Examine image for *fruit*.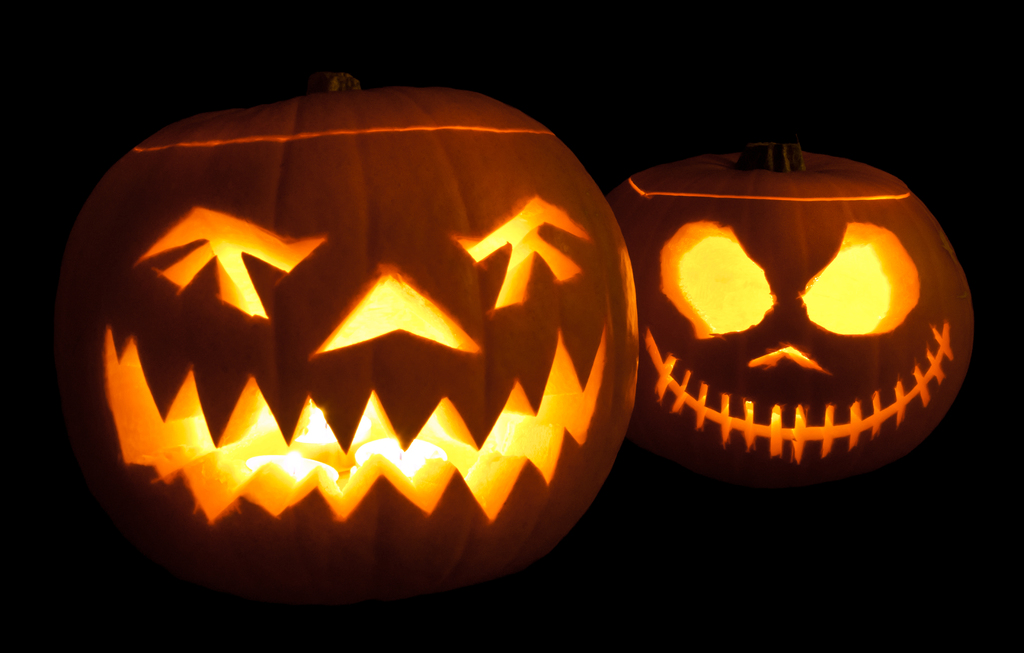
Examination result: left=609, top=134, right=976, bottom=491.
